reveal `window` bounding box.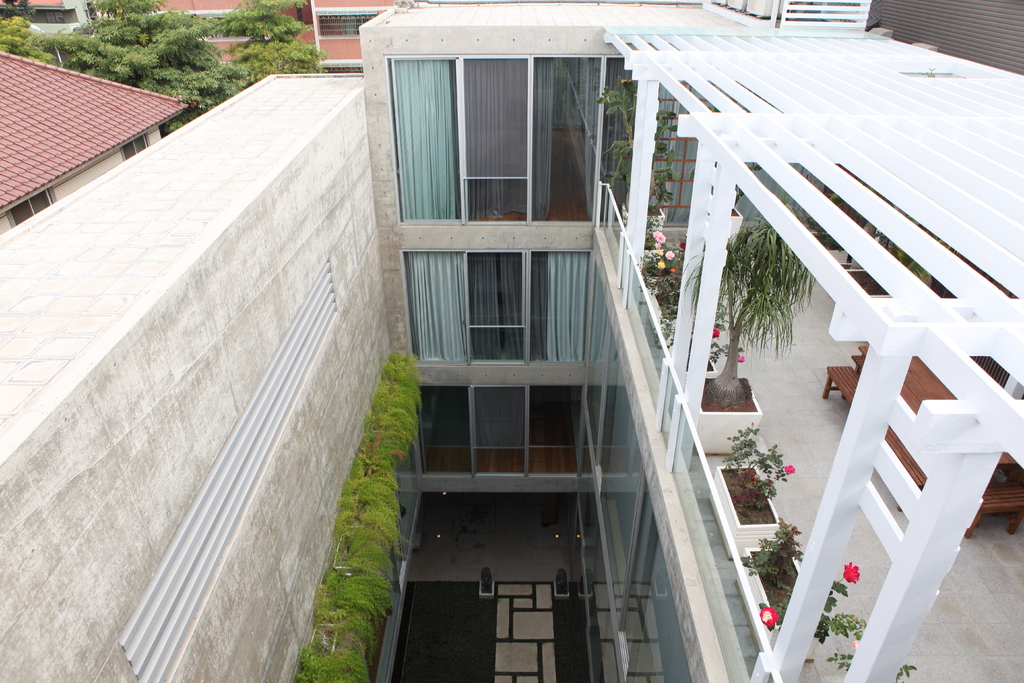
Revealed: pyautogui.locateOnScreen(394, 416, 426, 565).
